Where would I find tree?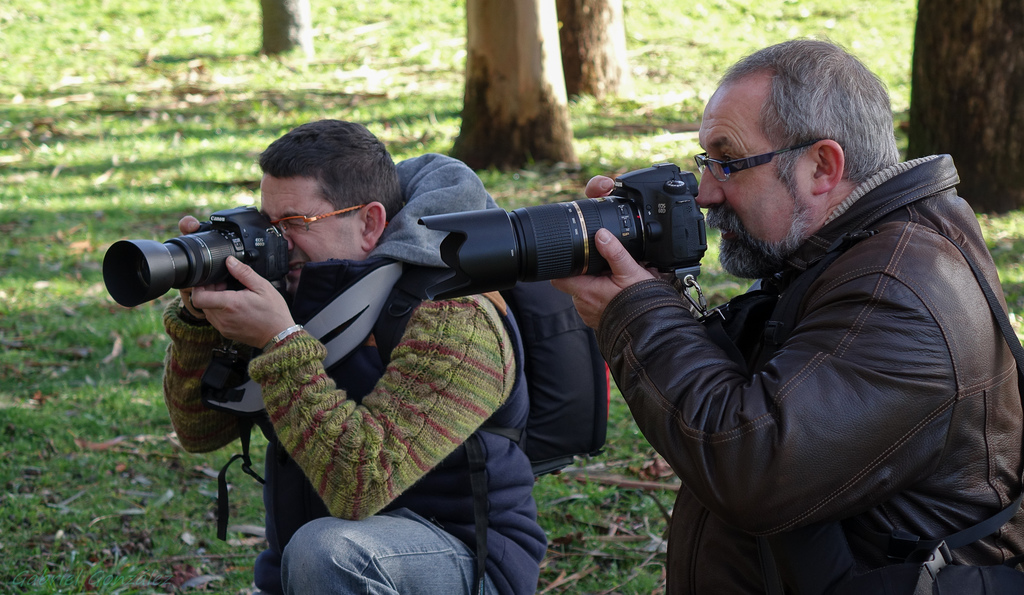
At bbox=[451, 0, 582, 178].
